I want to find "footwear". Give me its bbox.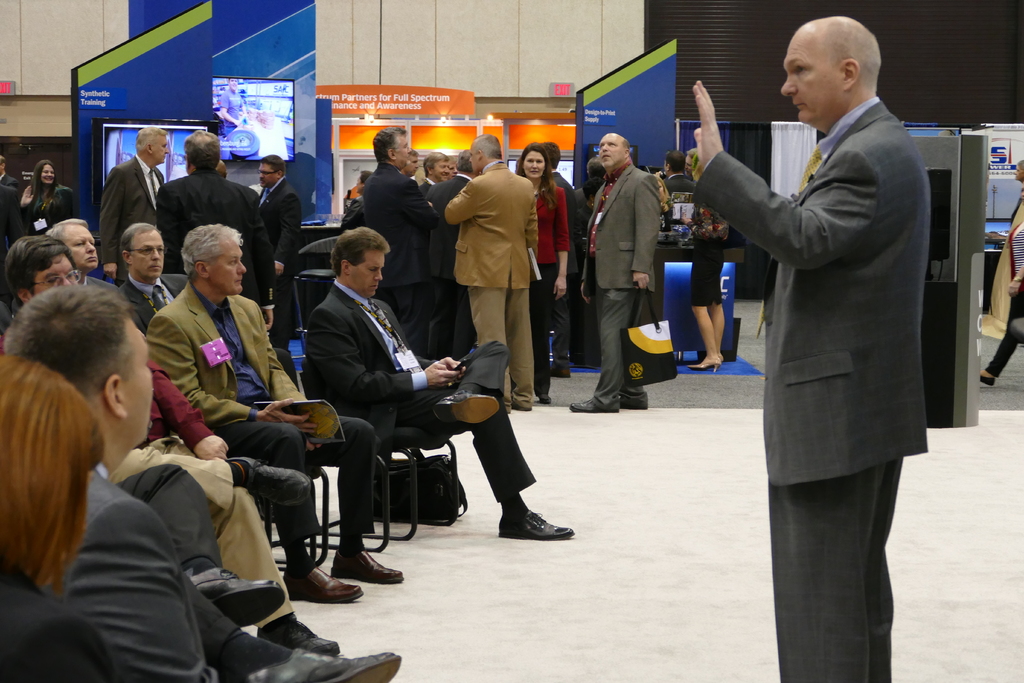
x1=246 y1=643 x2=403 y2=682.
